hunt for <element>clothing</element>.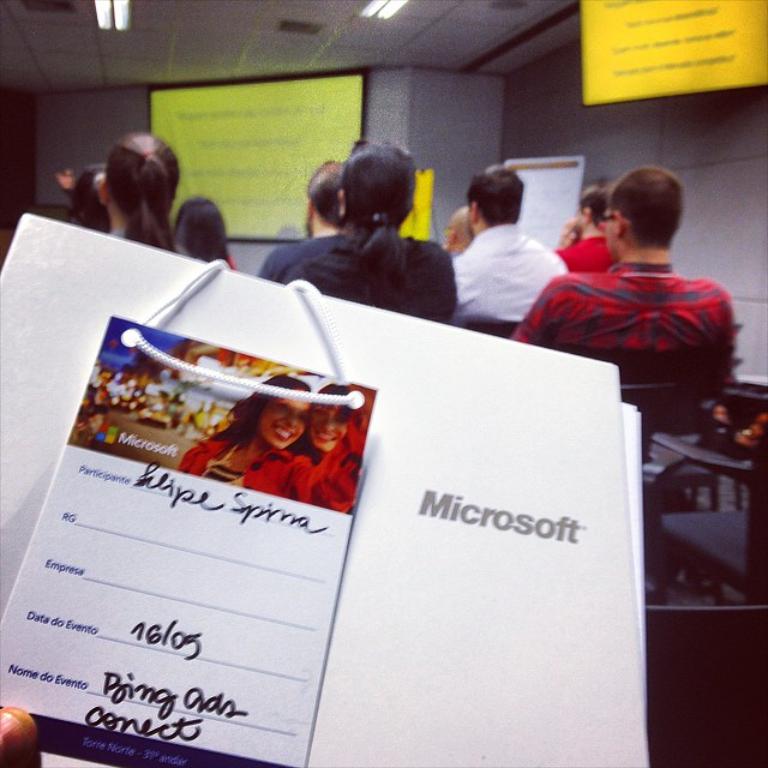
Hunted down at box=[110, 227, 192, 258].
